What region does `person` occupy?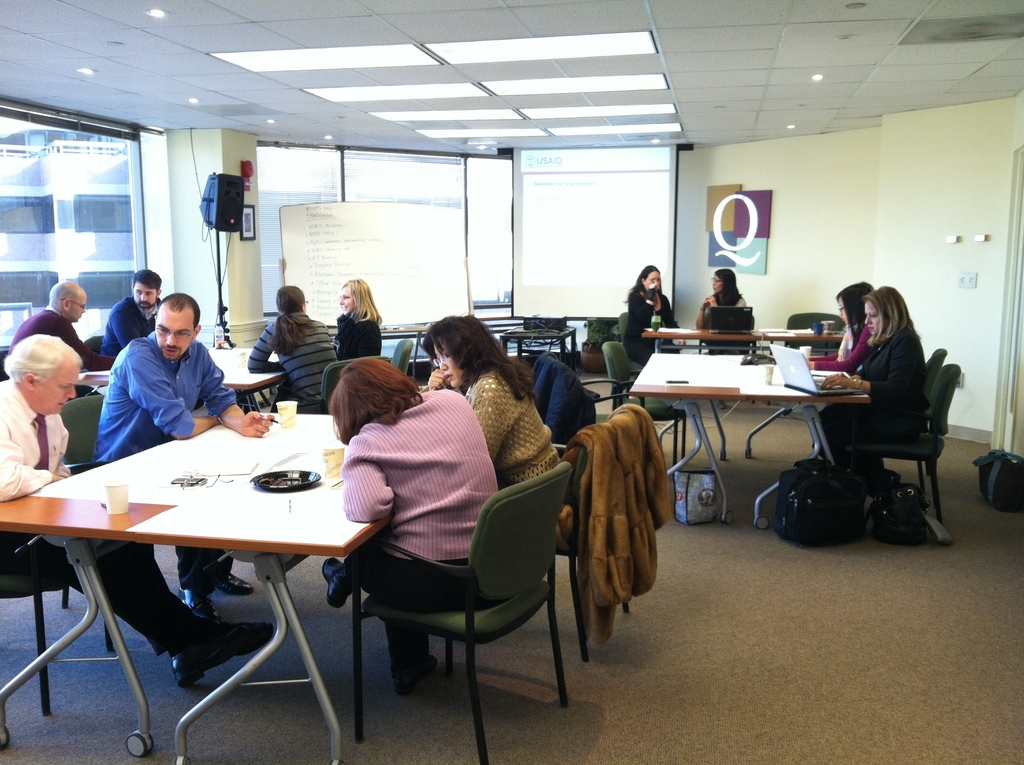
locate(833, 262, 948, 522).
